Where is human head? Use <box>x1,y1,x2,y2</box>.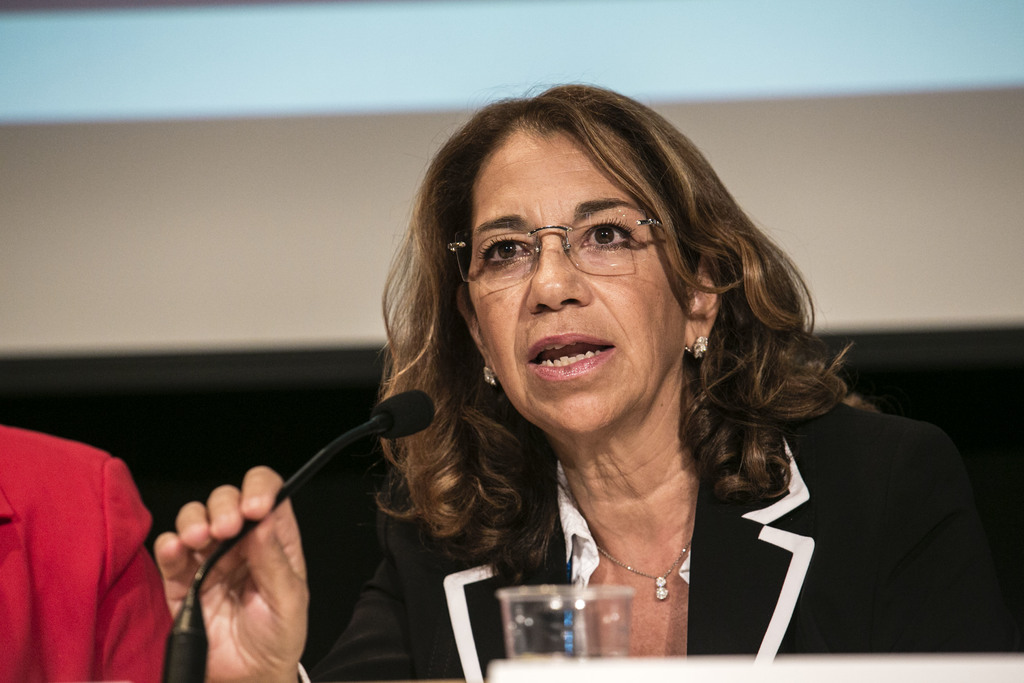
<box>426,95,755,415</box>.
